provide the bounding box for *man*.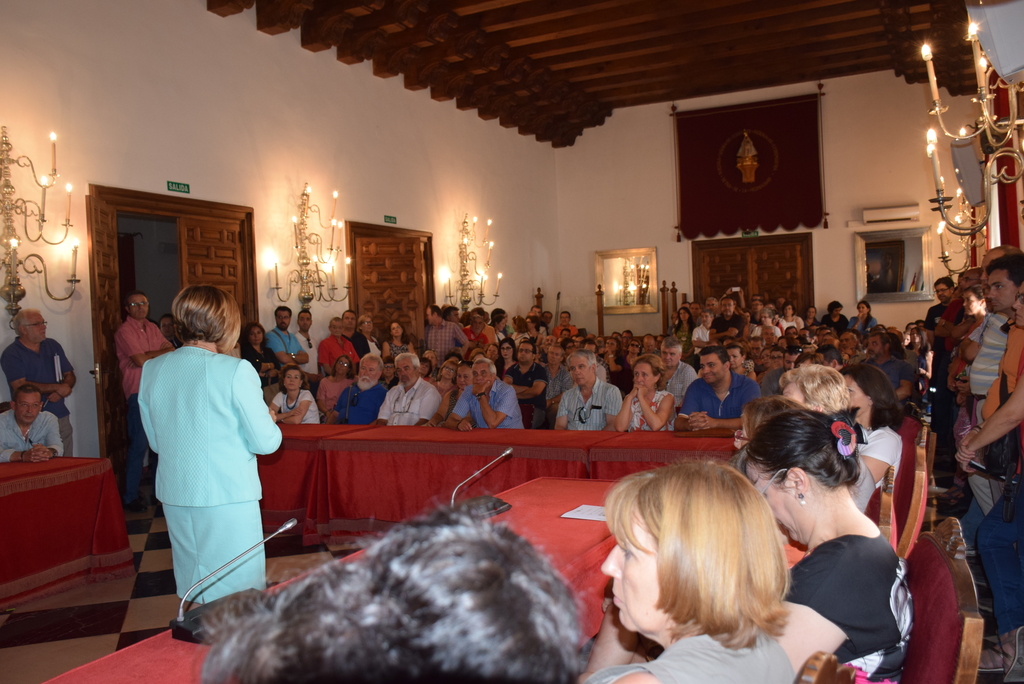
BBox(443, 356, 523, 431).
